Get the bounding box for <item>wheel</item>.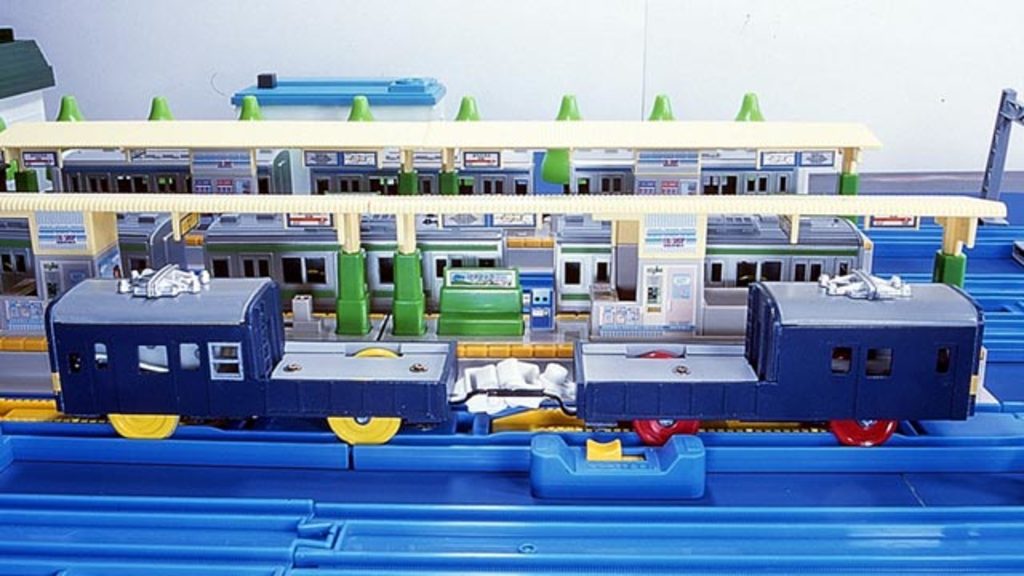
{"x1": 638, "y1": 416, "x2": 702, "y2": 454}.
